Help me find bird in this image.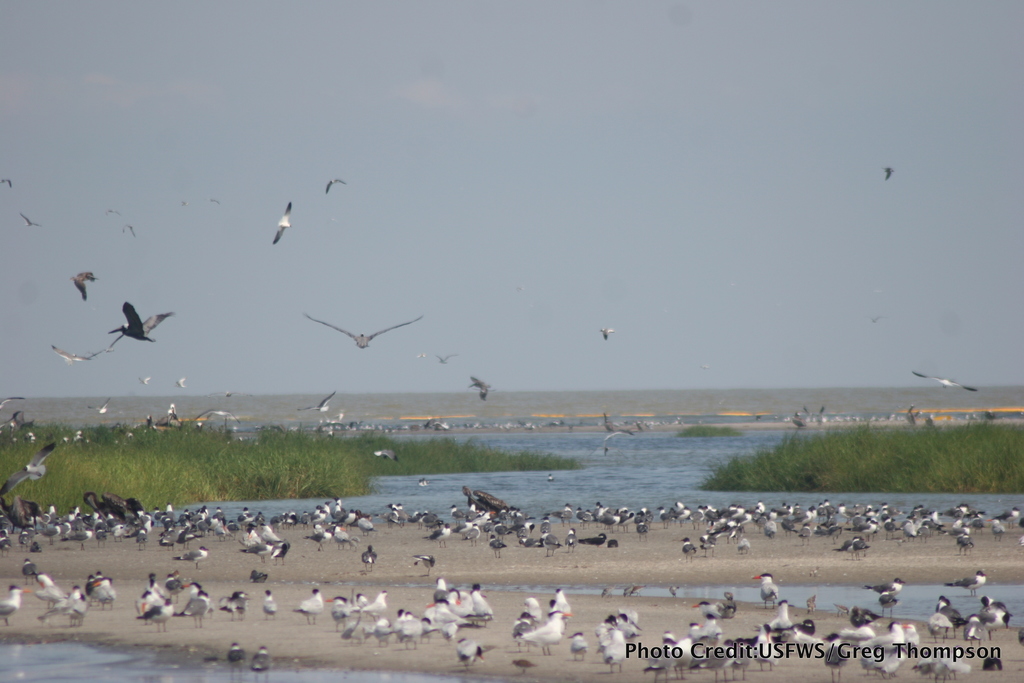
Found it: {"x1": 0, "y1": 169, "x2": 11, "y2": 183}.
